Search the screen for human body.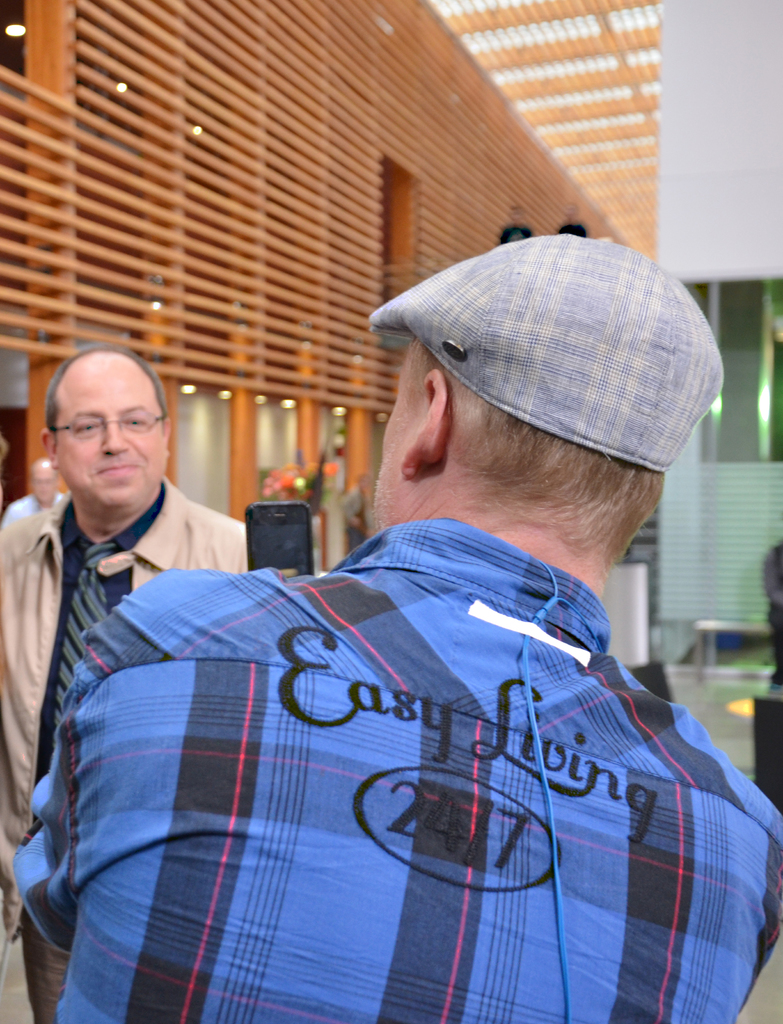
Found at region(15, 276, 782, 1023).
